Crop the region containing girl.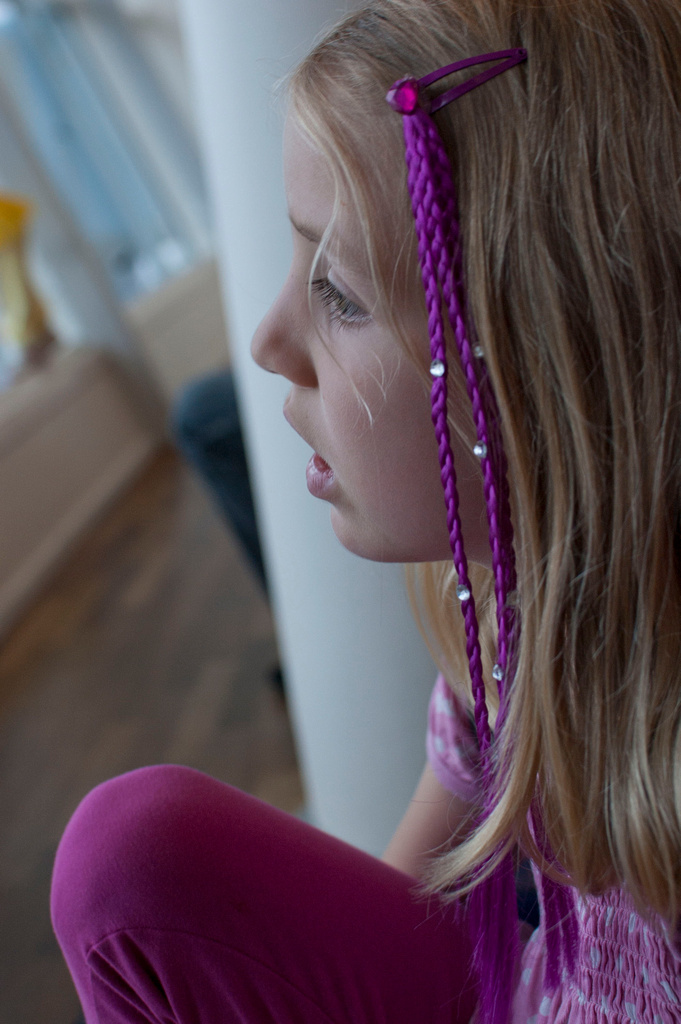
Crop region: box=[47, 0, 680, 1023].
